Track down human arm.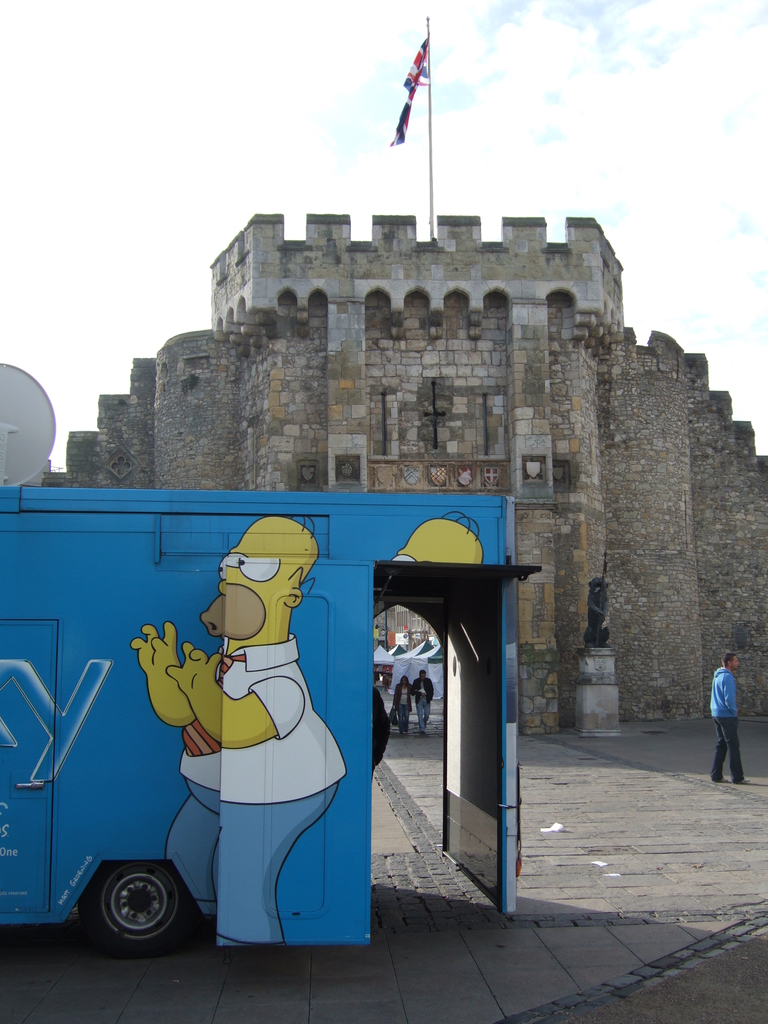
Tracked to box(131, 620, 198, 727).
